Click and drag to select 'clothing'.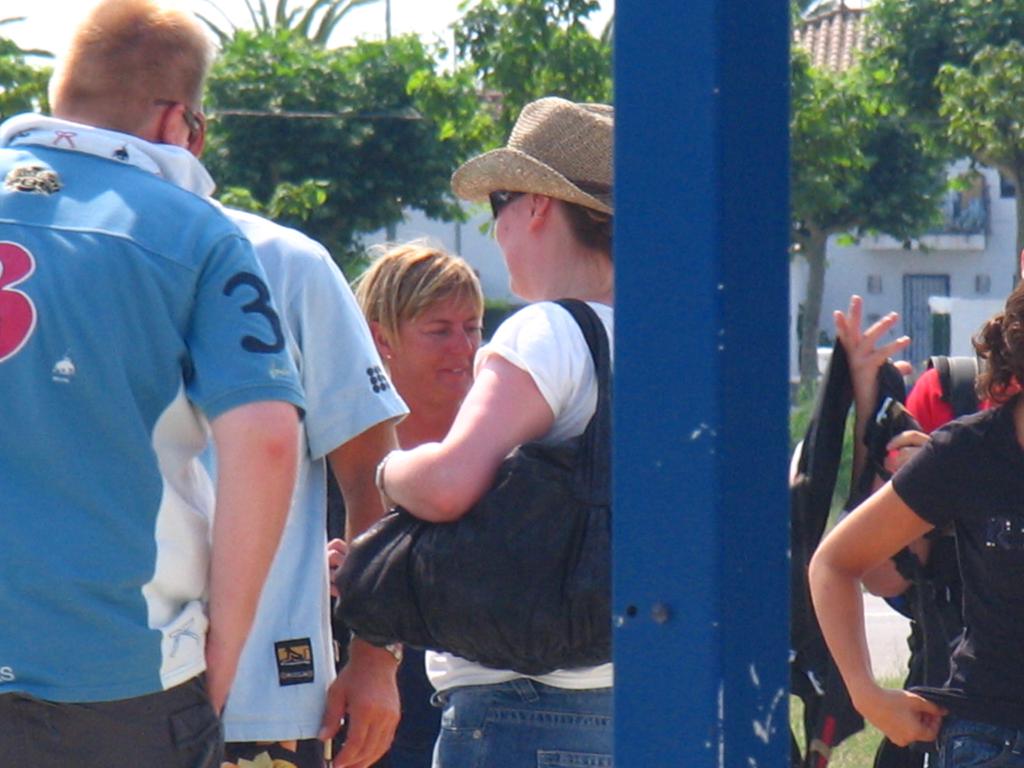
Selection: 188 191 403 767.
